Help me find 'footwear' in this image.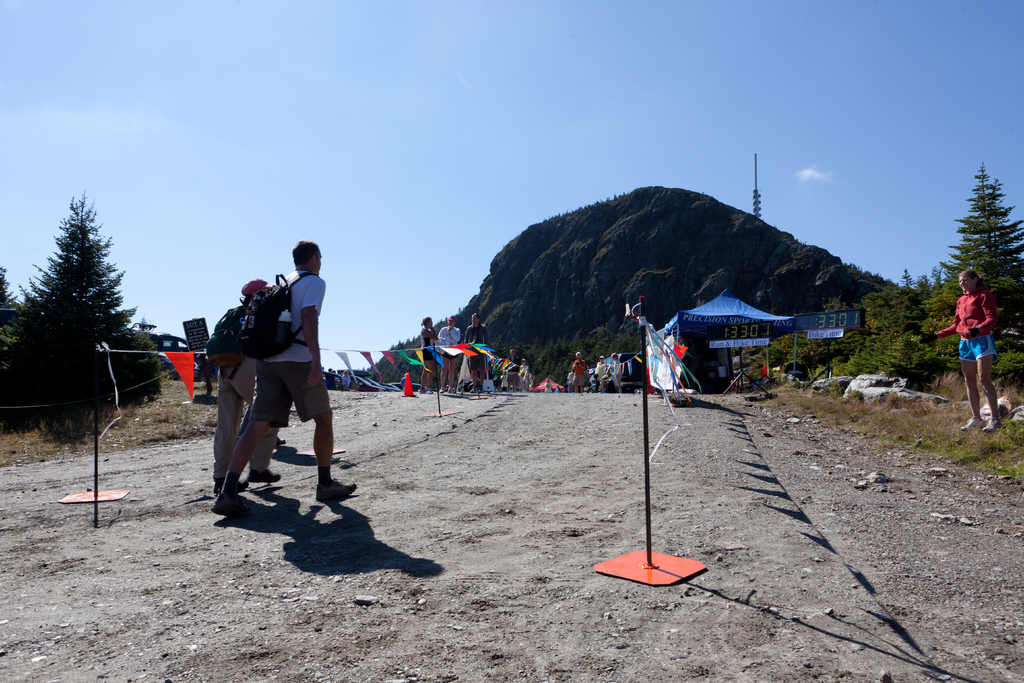
Found it: pyautogui.locateOnScreen(419, 387, 426, 393).
